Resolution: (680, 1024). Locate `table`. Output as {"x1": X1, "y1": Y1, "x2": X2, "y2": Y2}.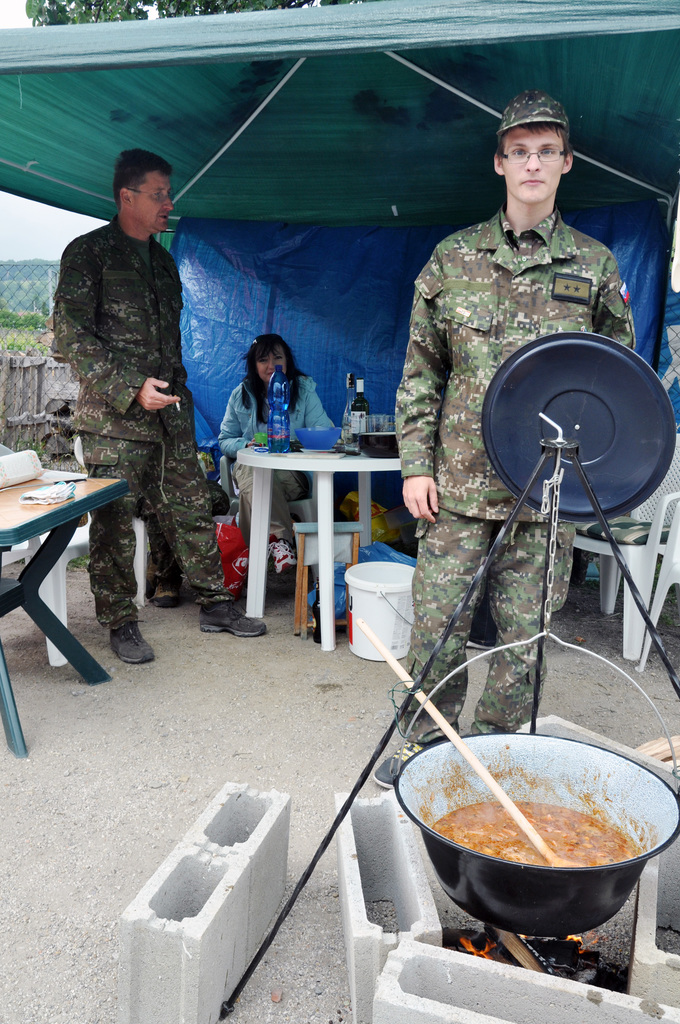
{"x1": 200, "y1": 428, "x2": 422, "y2": 609}.
